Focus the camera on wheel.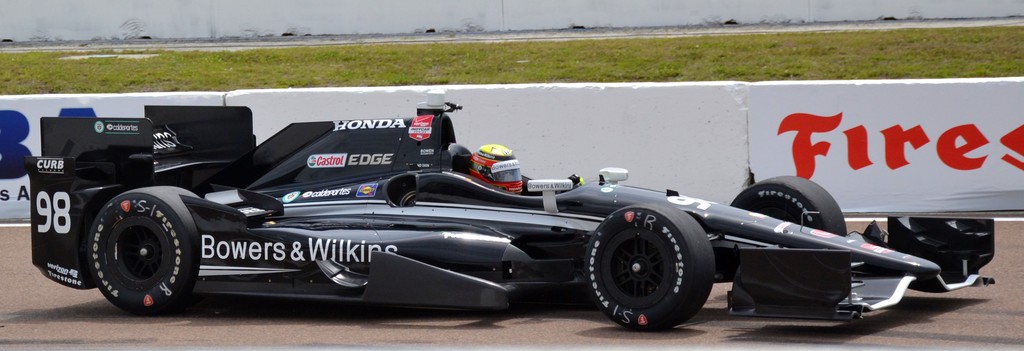
Focus region: l=721, t=176, r=850, b=306.
